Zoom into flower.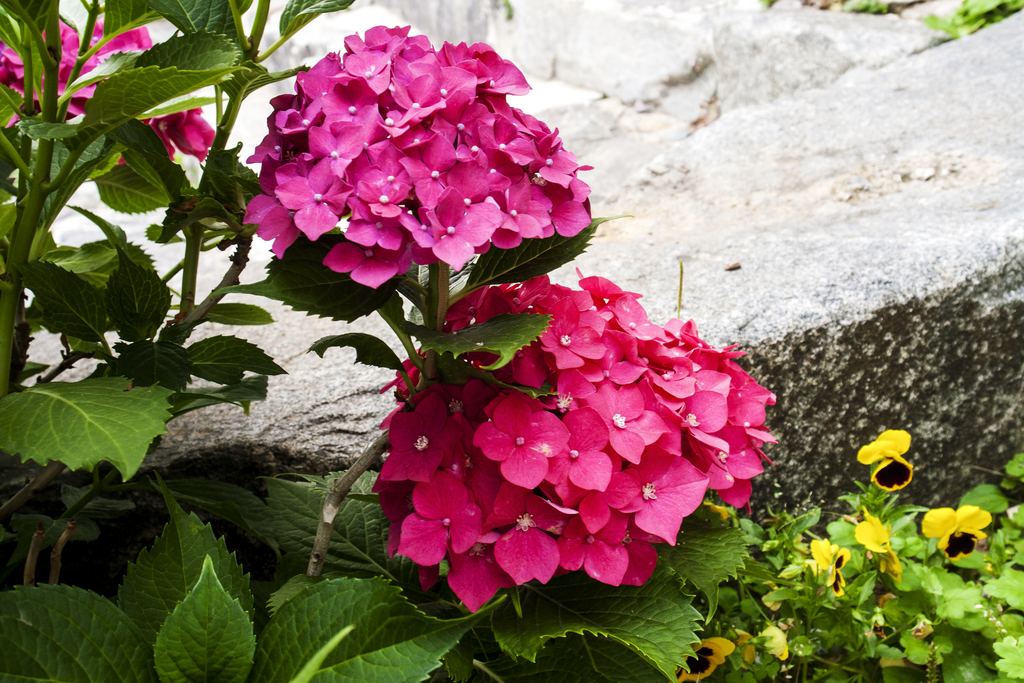
Zoom target: bbox=(920, 504, 991, 562).
